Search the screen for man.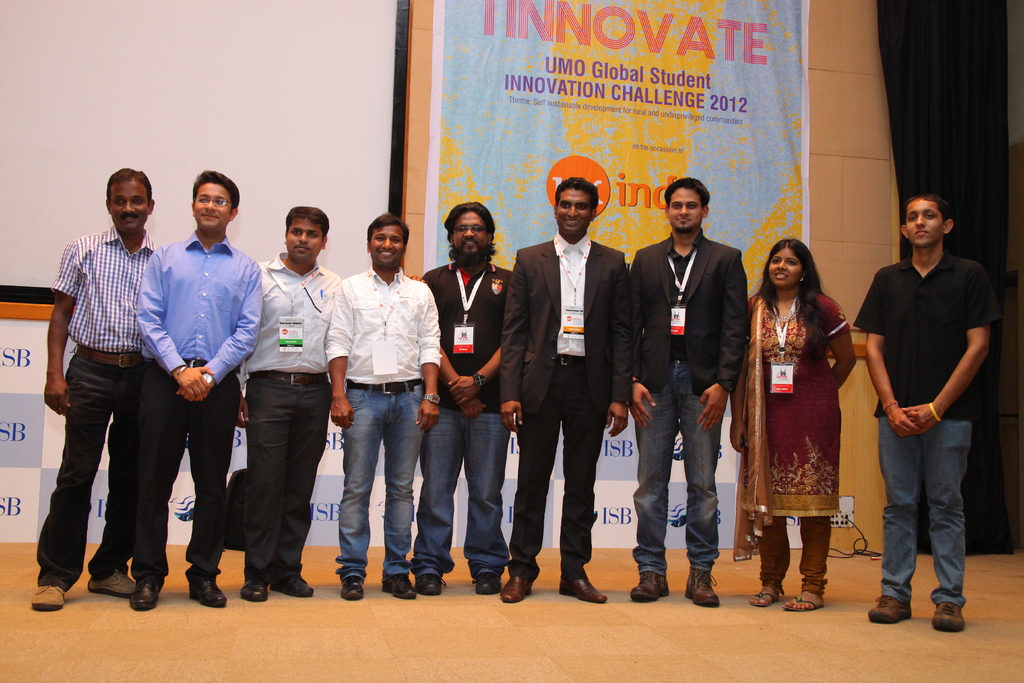
Found at bbox=(127, 167, 264, 612).
